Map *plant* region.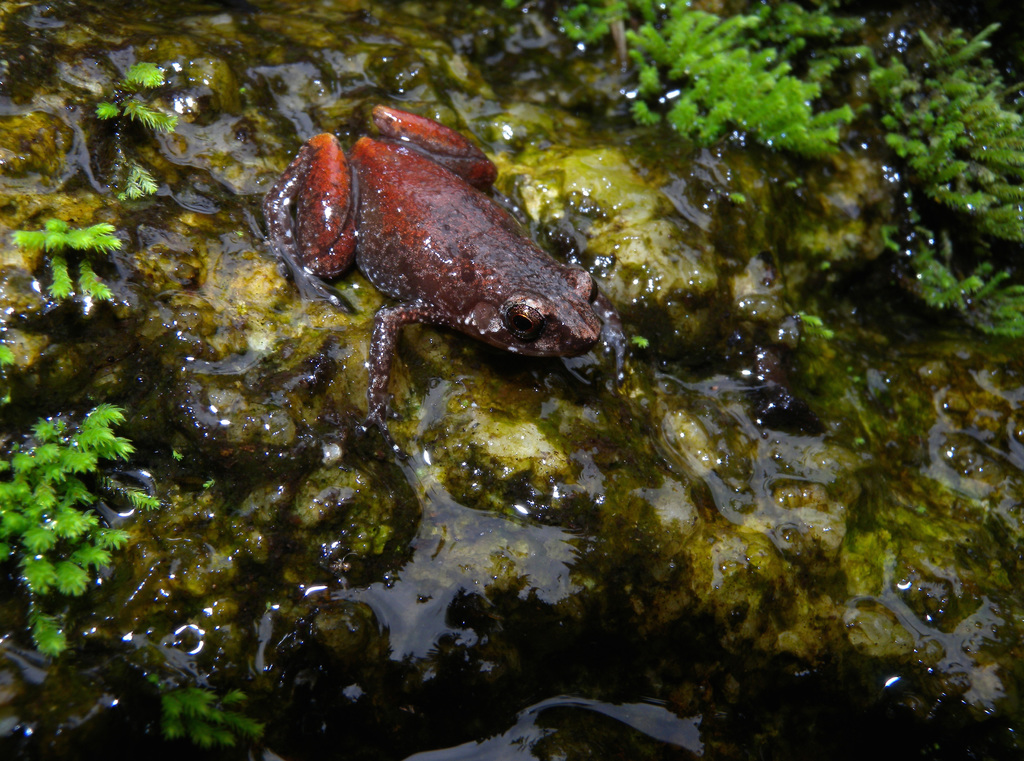
Mapped to <bbox>10, 212, 129, 302</bbox>.
